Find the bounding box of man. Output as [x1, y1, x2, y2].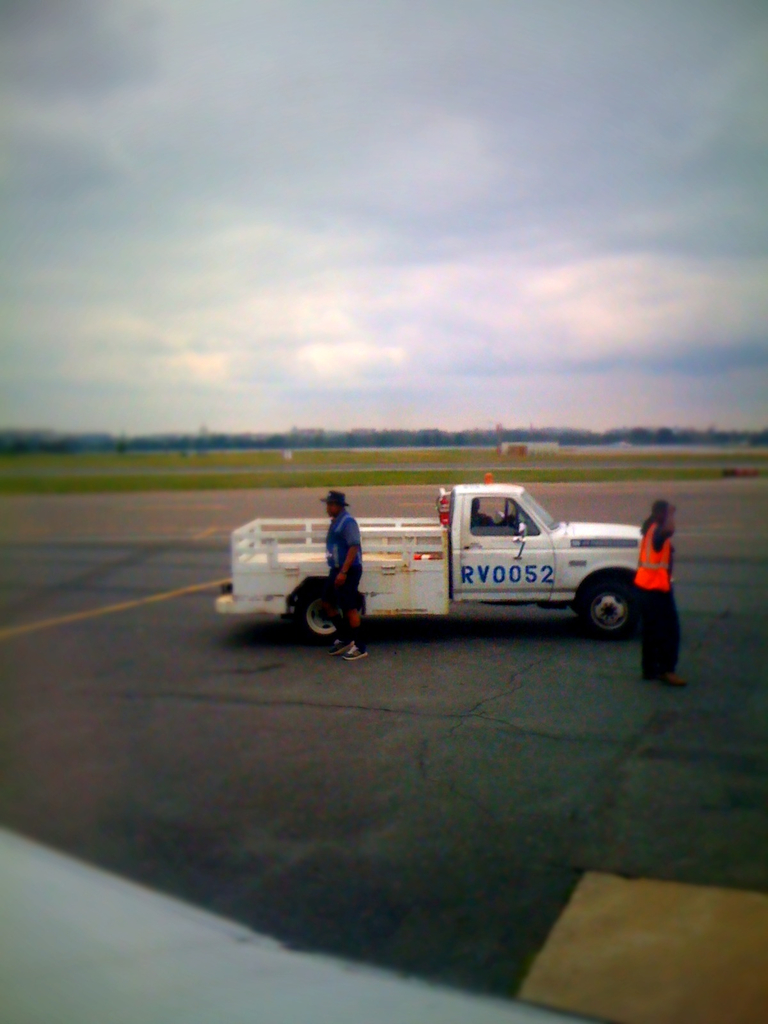
[328, 488, 360, 659].
